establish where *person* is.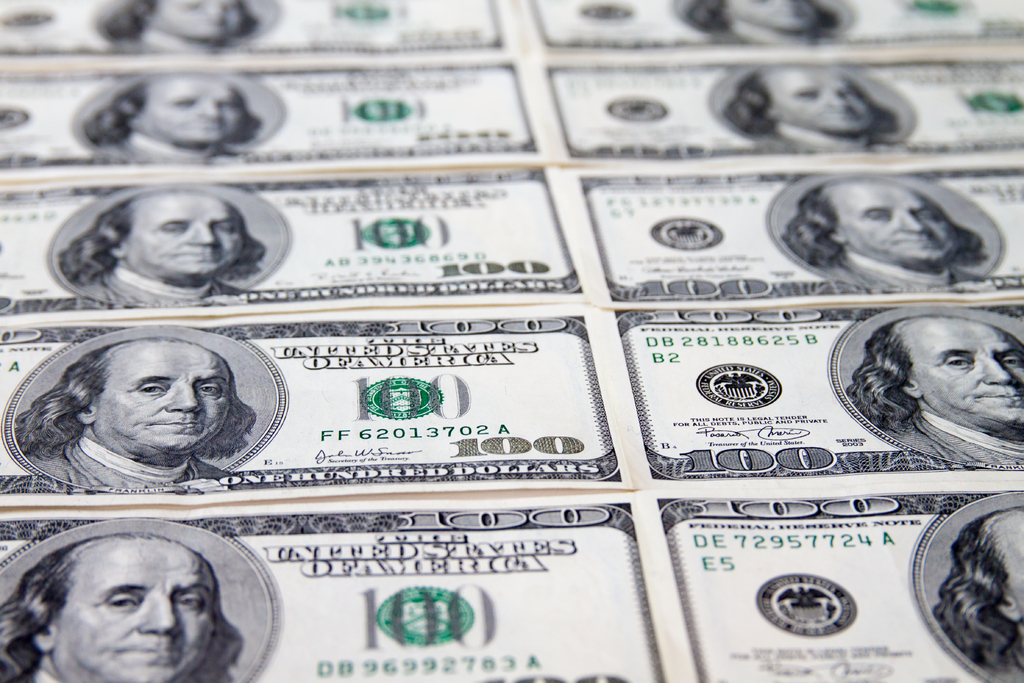
Established at left=779, top=168, right=986, bottom=291.
